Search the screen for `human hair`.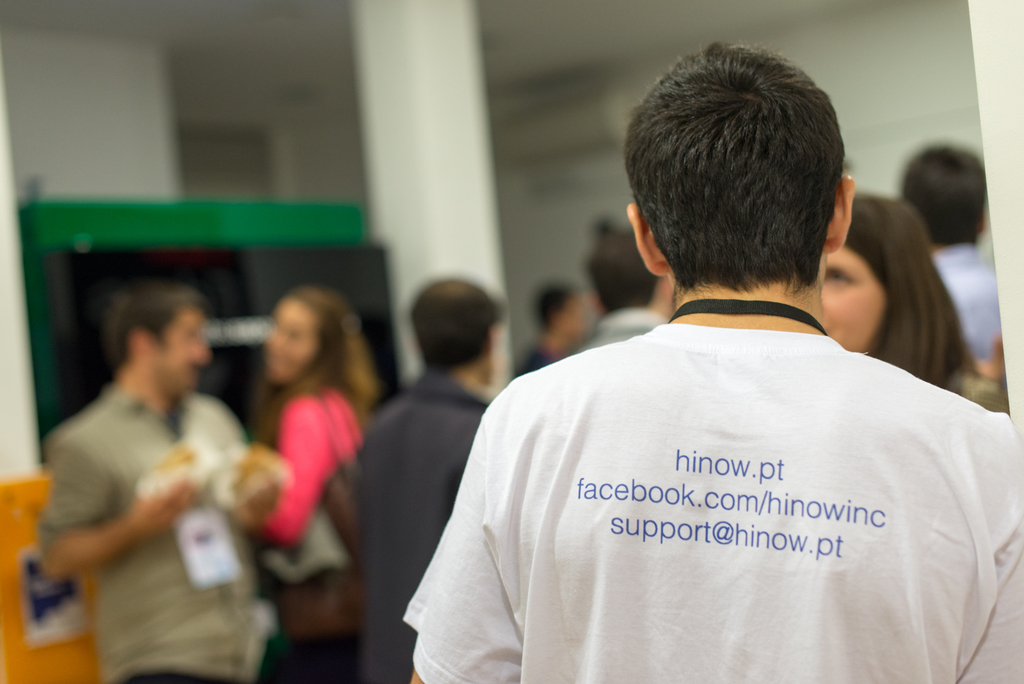
Found at detection(587, 233, 659, 316).
